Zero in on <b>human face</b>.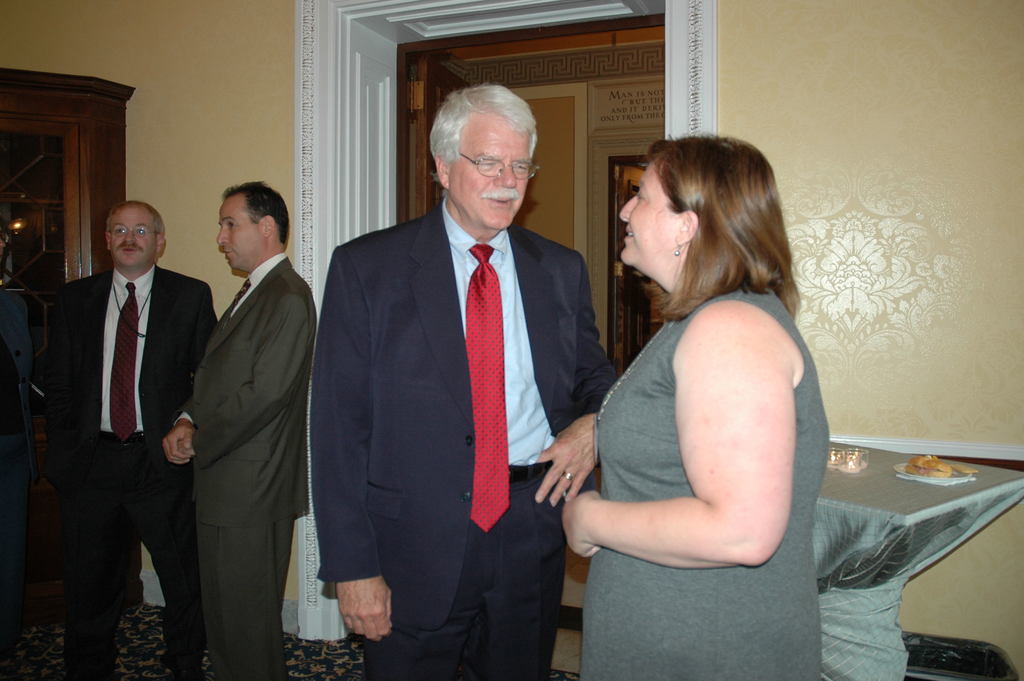
Zeroed in: crop(216, 198, 260, 272).
